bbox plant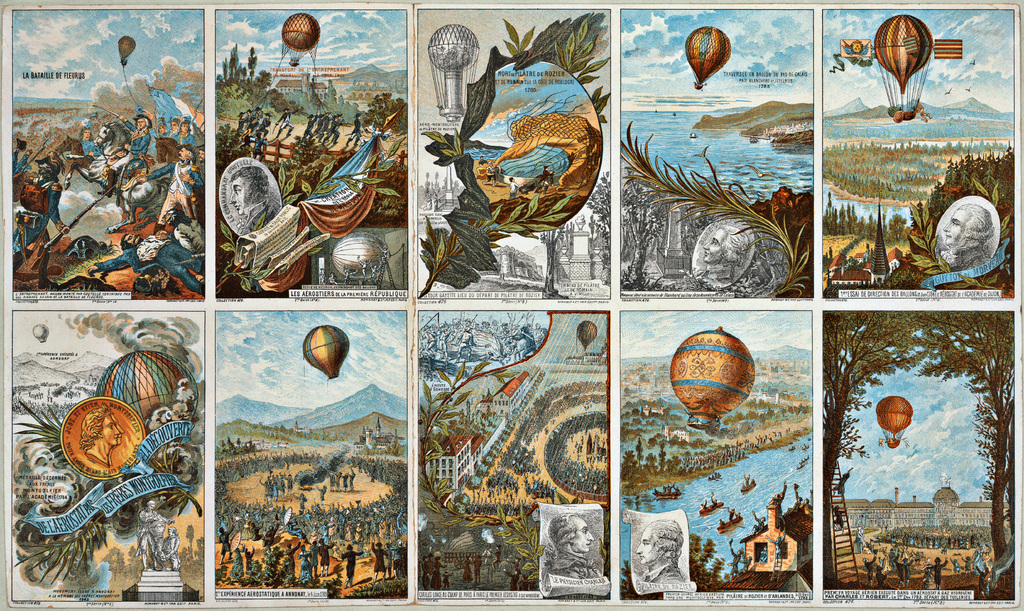
locate(618, 119, 811, 302)
